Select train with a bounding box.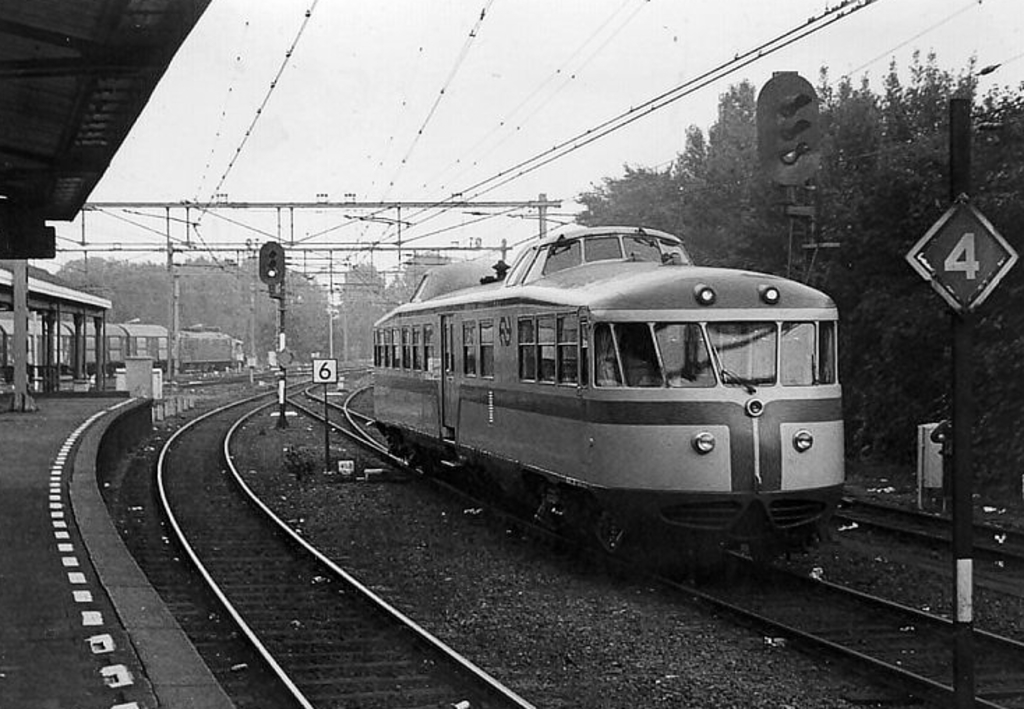
rect(0, 320, 241, 373).
